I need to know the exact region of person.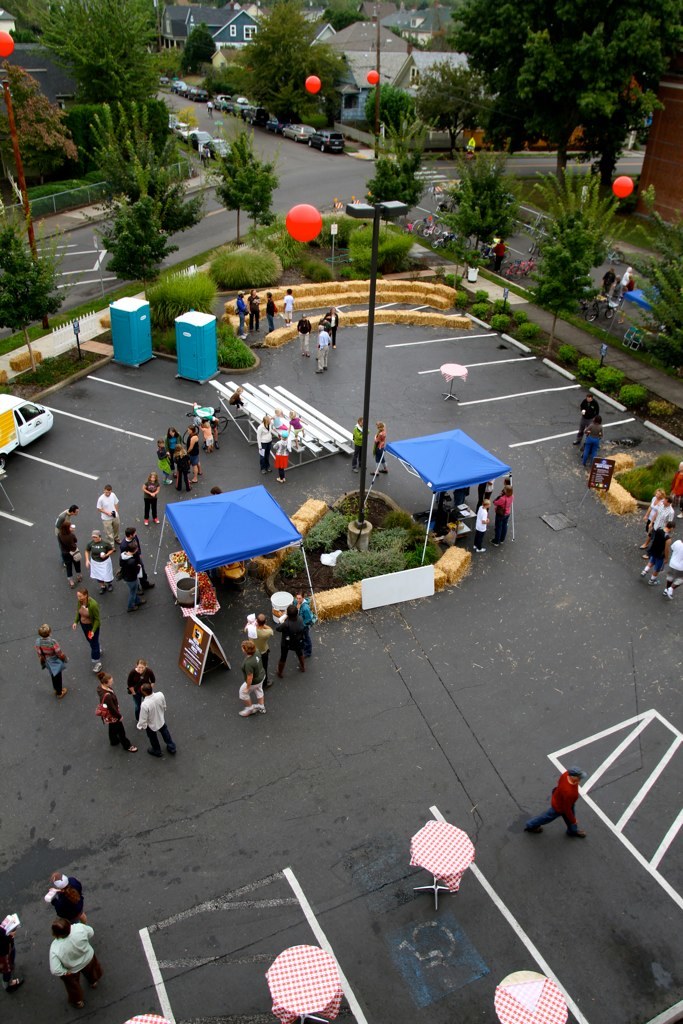
Region: [x1=315, y1=320, x2=331, y2=375].
